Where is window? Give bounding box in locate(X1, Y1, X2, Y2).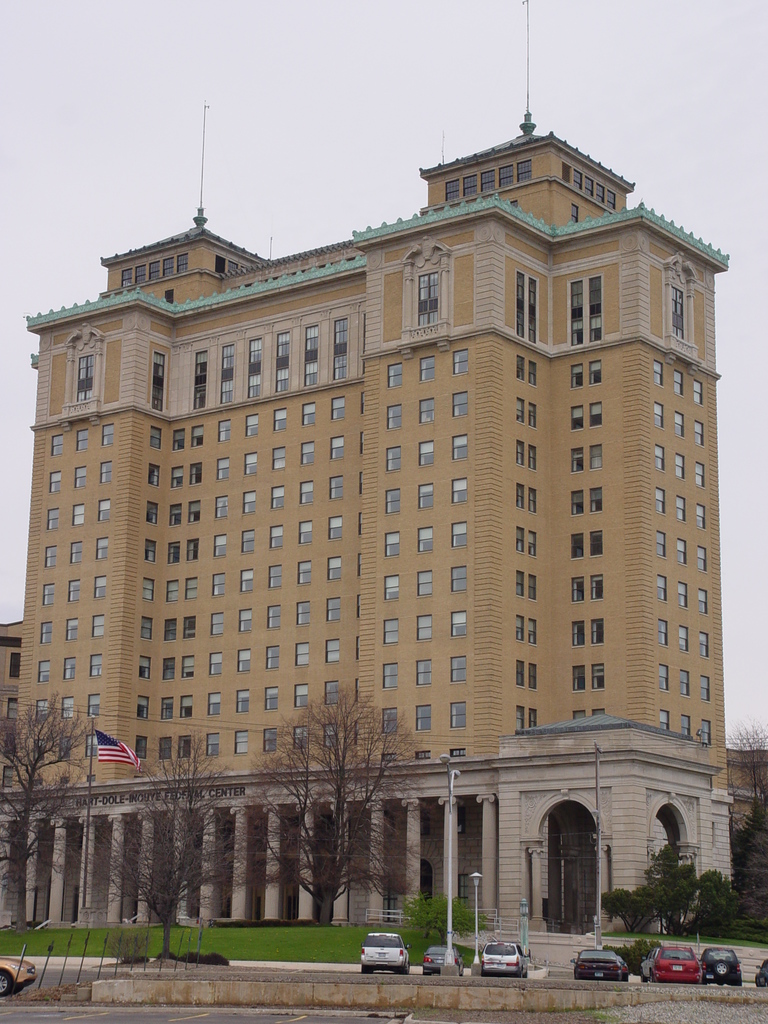
locate(38, 584, 54, 605).
